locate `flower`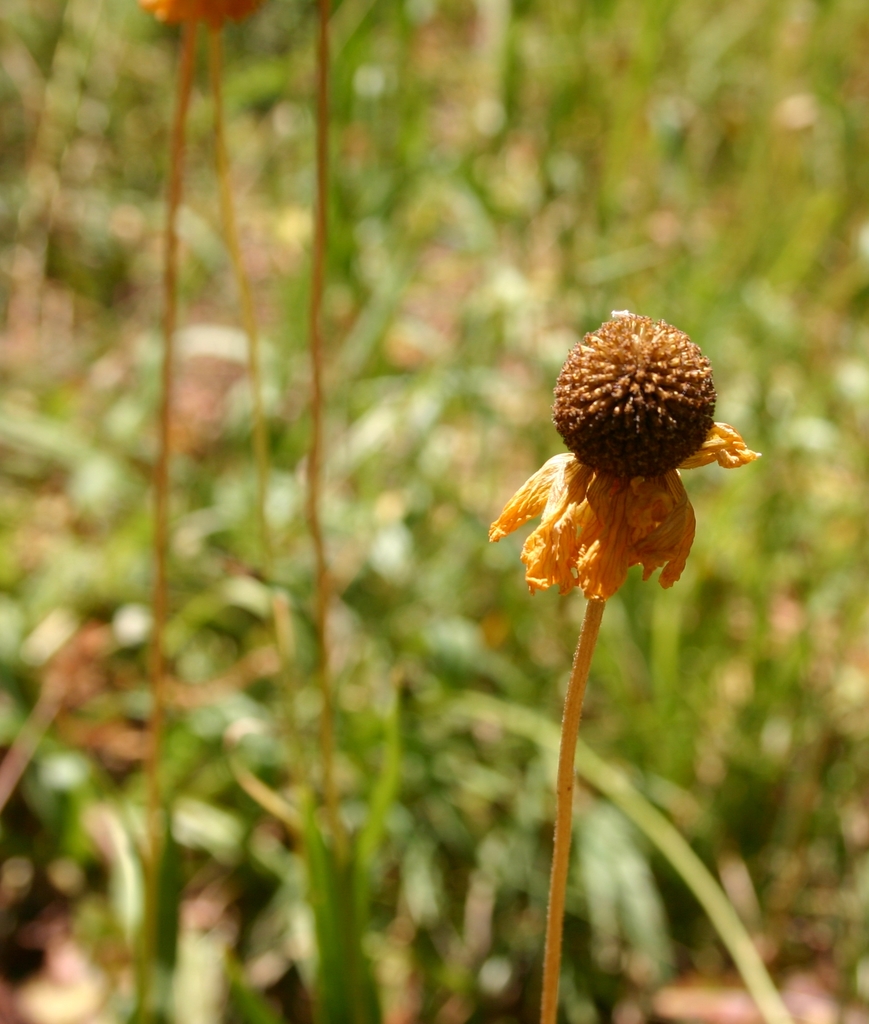
rect(481, 312, 761, 604)
